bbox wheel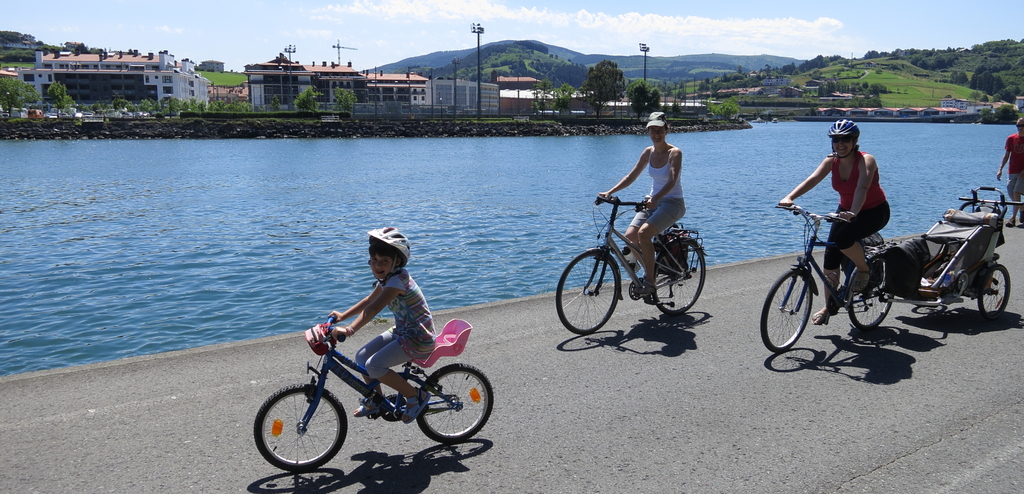
pyautogui.locateOnScreen(256, 379, 338, 468)
